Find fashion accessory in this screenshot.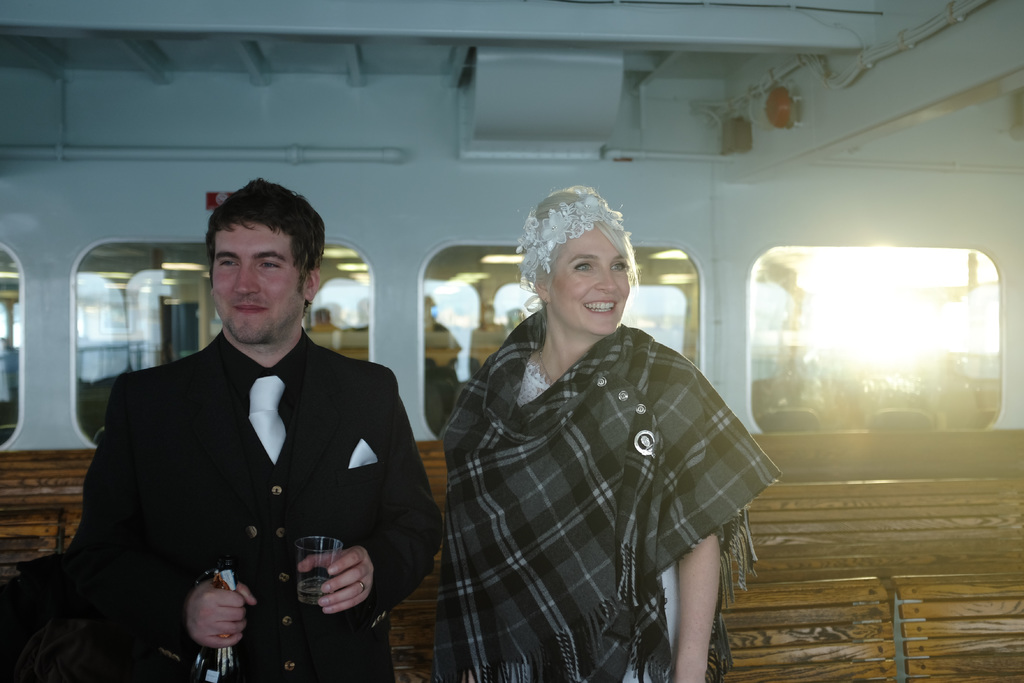
The bounding box for fashion accessory is [243, 372, 287, 469].
